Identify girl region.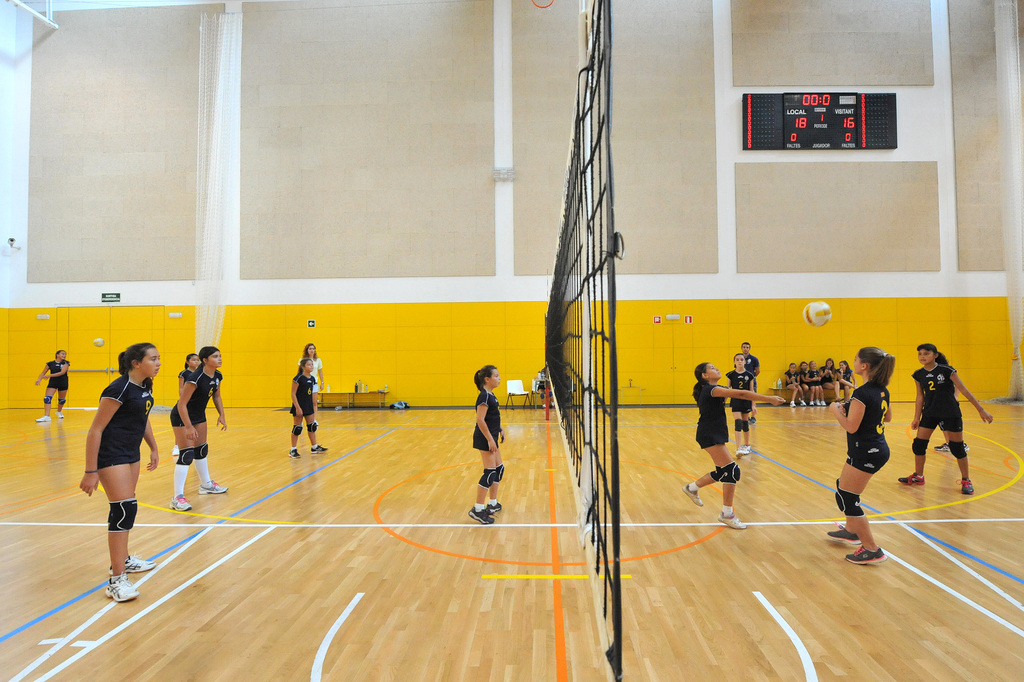
Region: {"x1": 684, "y1": 358, "x2": 785, "y2": 530}.
